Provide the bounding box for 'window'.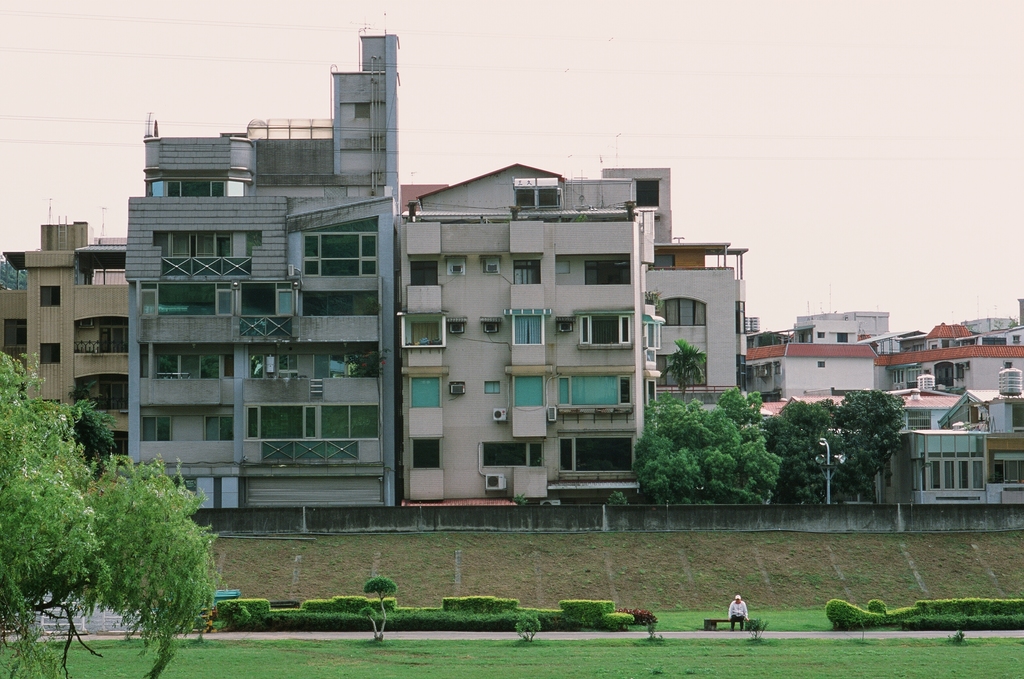
{"x1": 480, "y1": 441, "x2": 545, "y2": 468}.
